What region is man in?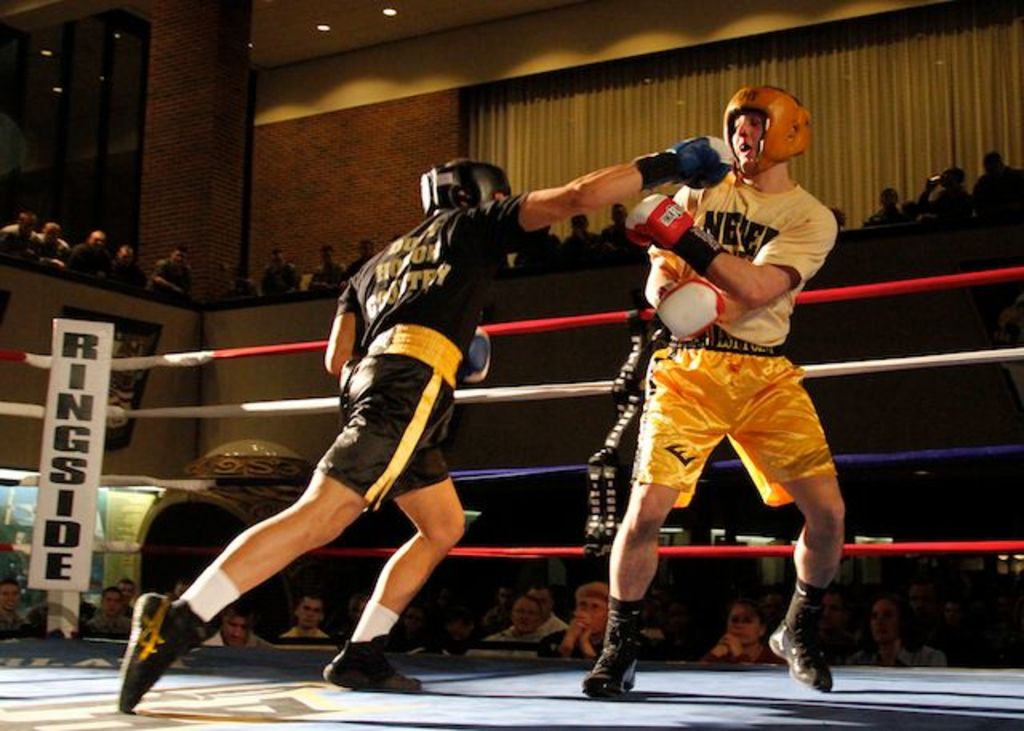
(x1=261, y1=256, x2=302, y2=299).
